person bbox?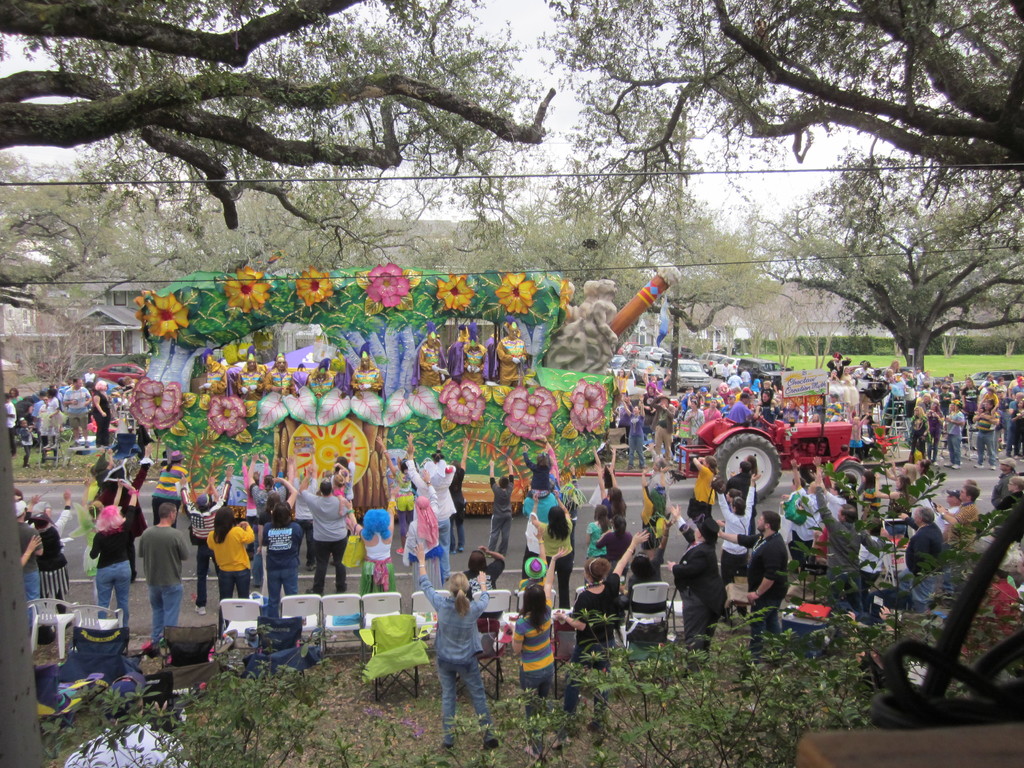
left=429, top=549, right=499, bottom=745
